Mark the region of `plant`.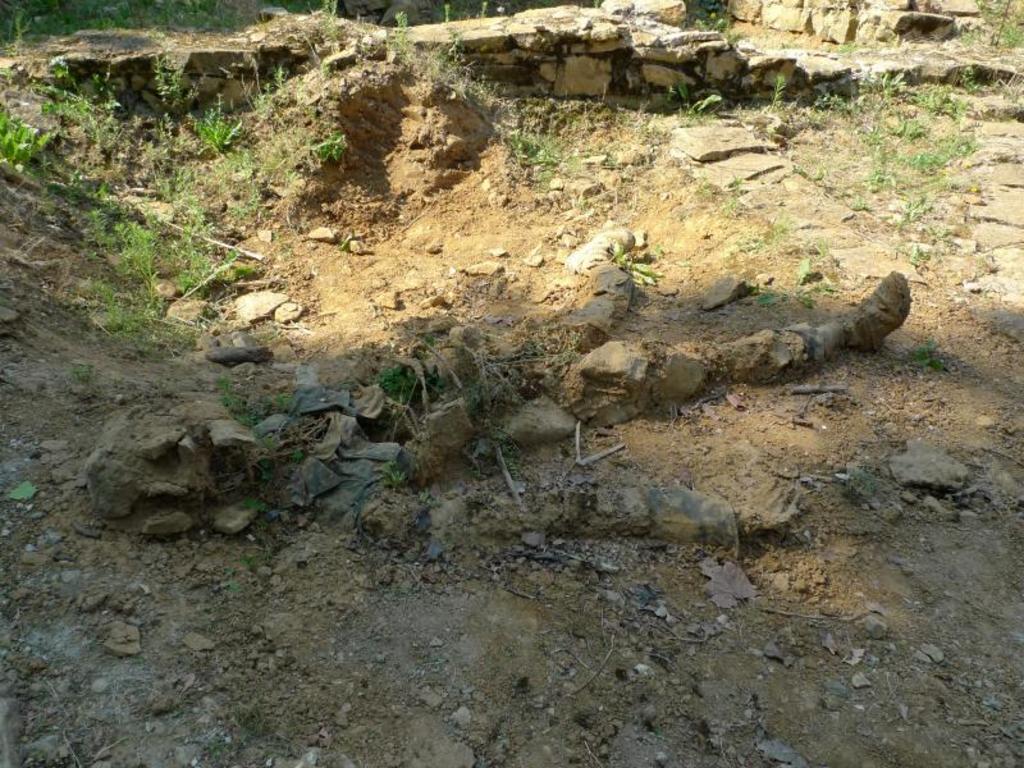
Region: bbox=(673, 78, 730, 129).
